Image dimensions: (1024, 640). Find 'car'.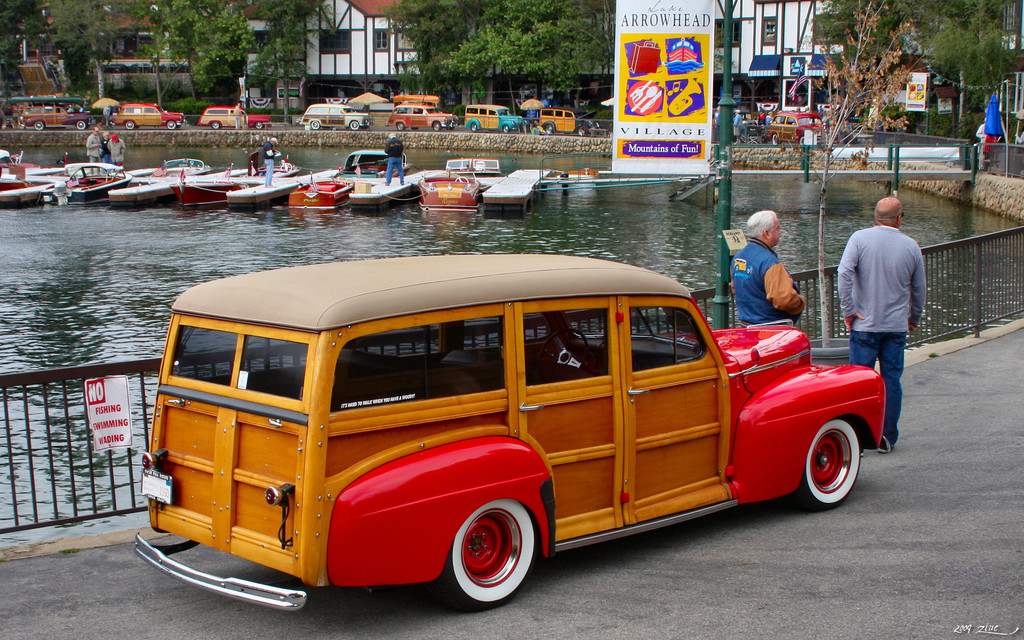
(115, 104, 183, 136).
